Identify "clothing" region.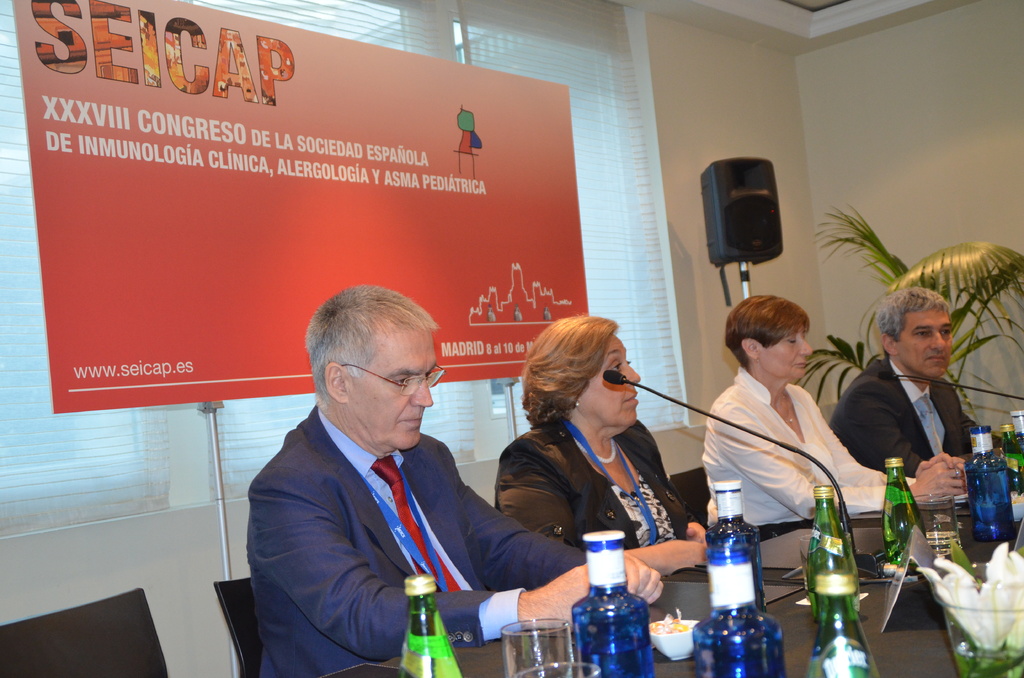
Region: 827/314/995/512.
